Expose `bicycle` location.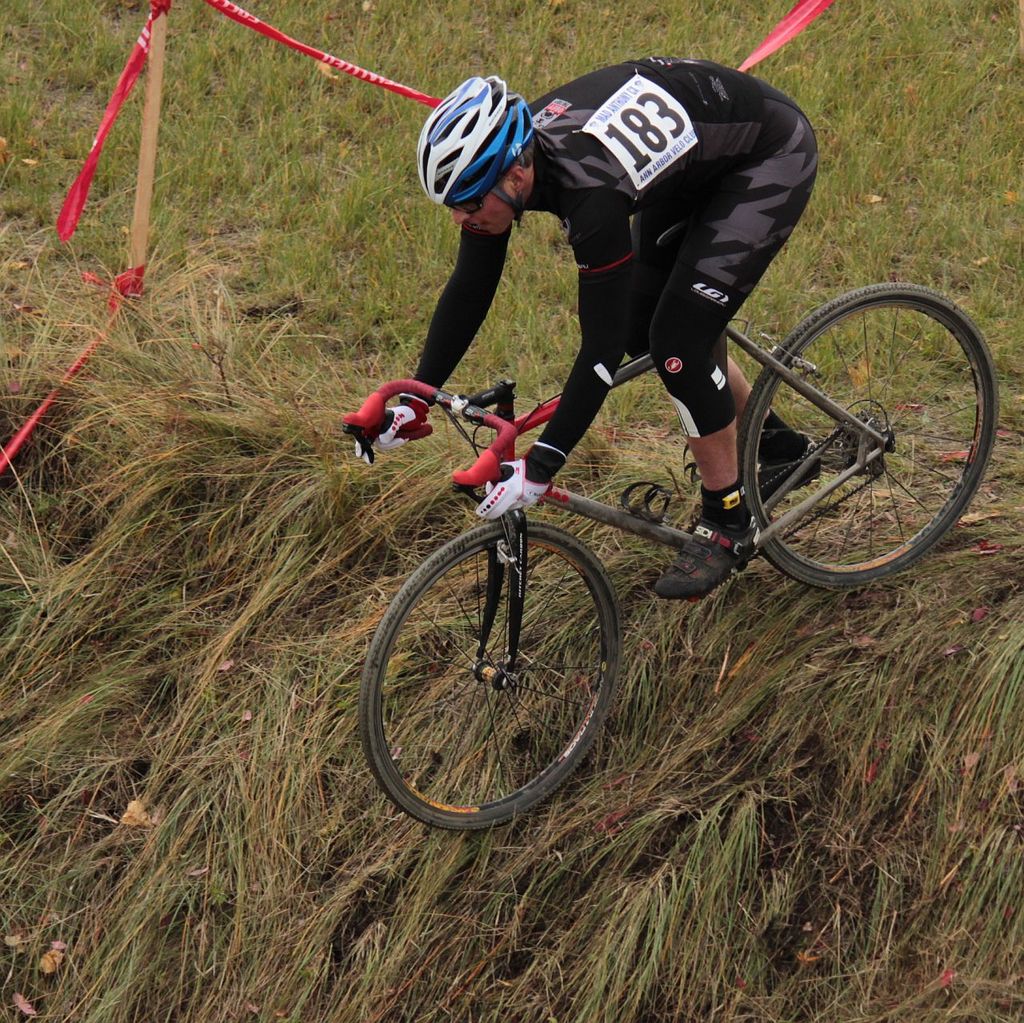
Exposed at <bbox>364, 223, 998, 833</bbox>.
